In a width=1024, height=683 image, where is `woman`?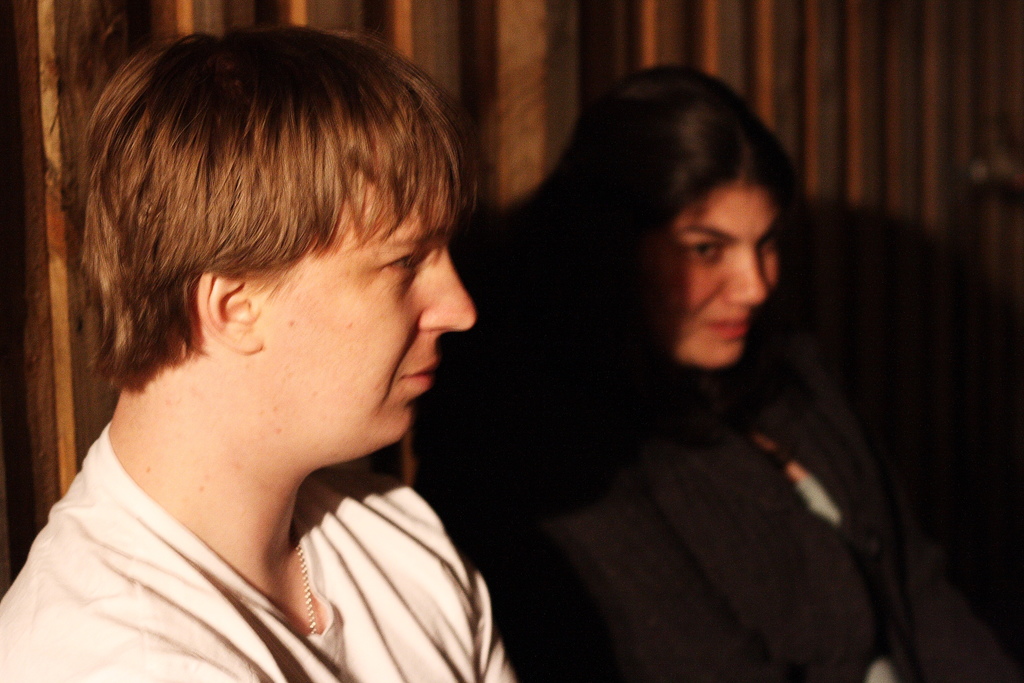
select_region(429, 65, 1023, 682).
